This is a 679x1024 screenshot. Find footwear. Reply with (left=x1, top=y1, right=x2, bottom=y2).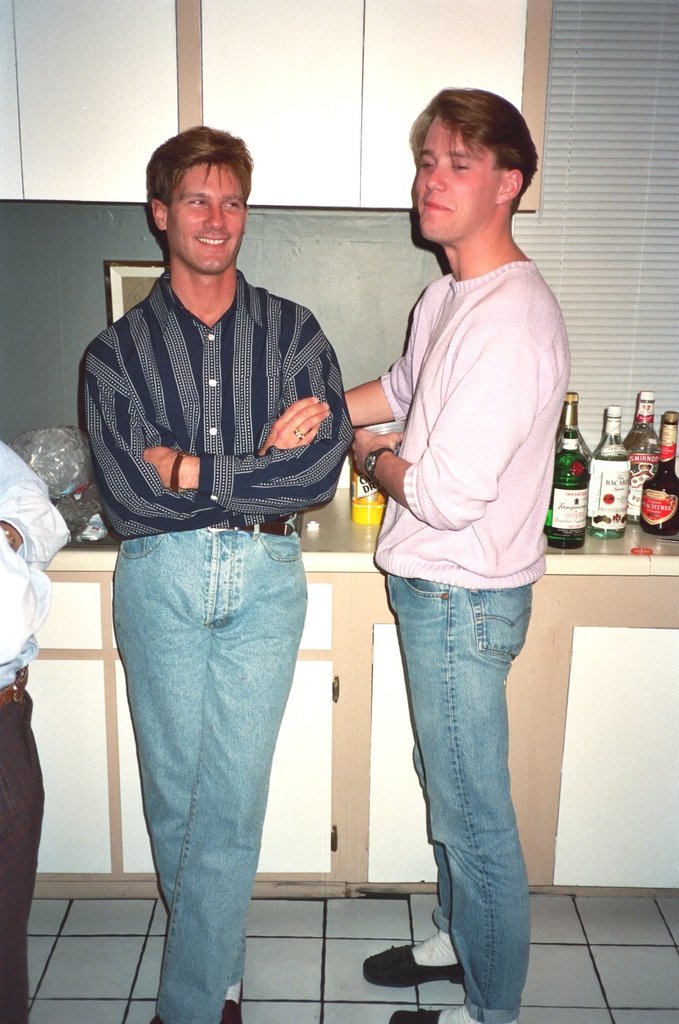
(left=360, top=947, right=483, bottom=989).
